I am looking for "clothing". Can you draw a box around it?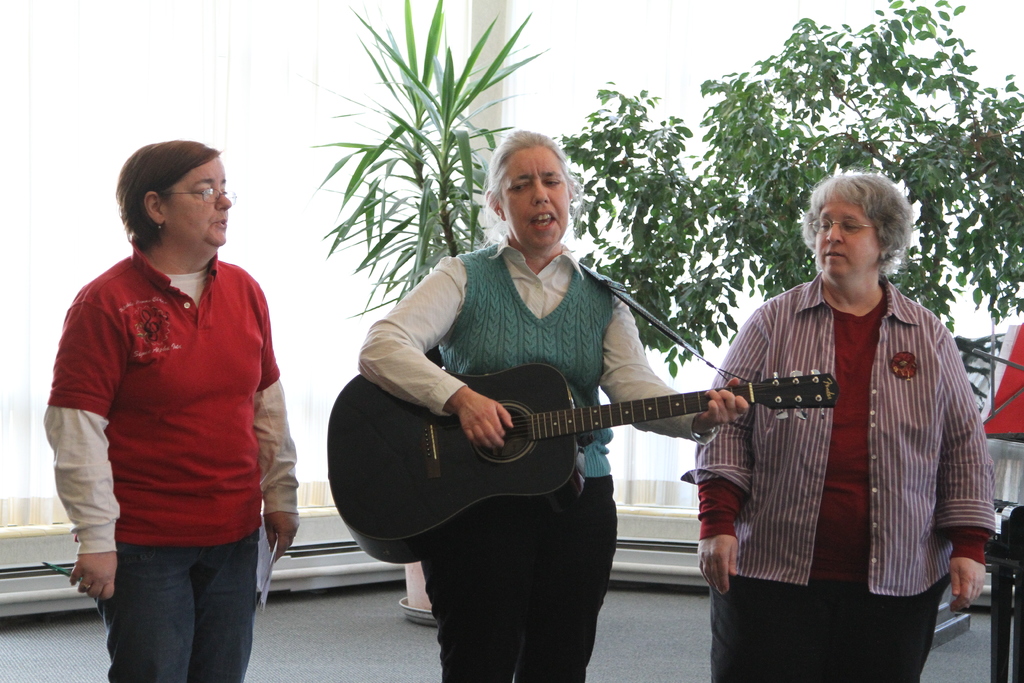
Sure, the bounding box is (x1=43, y1=240, x2=300, y2=682).
